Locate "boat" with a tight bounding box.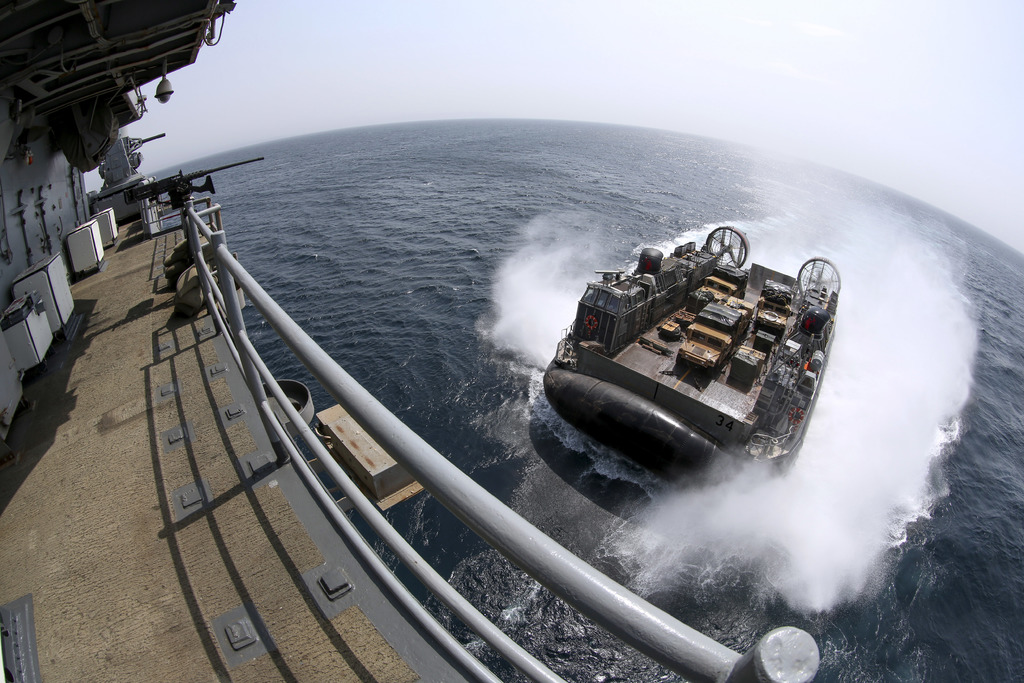
(518,212,866,479).
